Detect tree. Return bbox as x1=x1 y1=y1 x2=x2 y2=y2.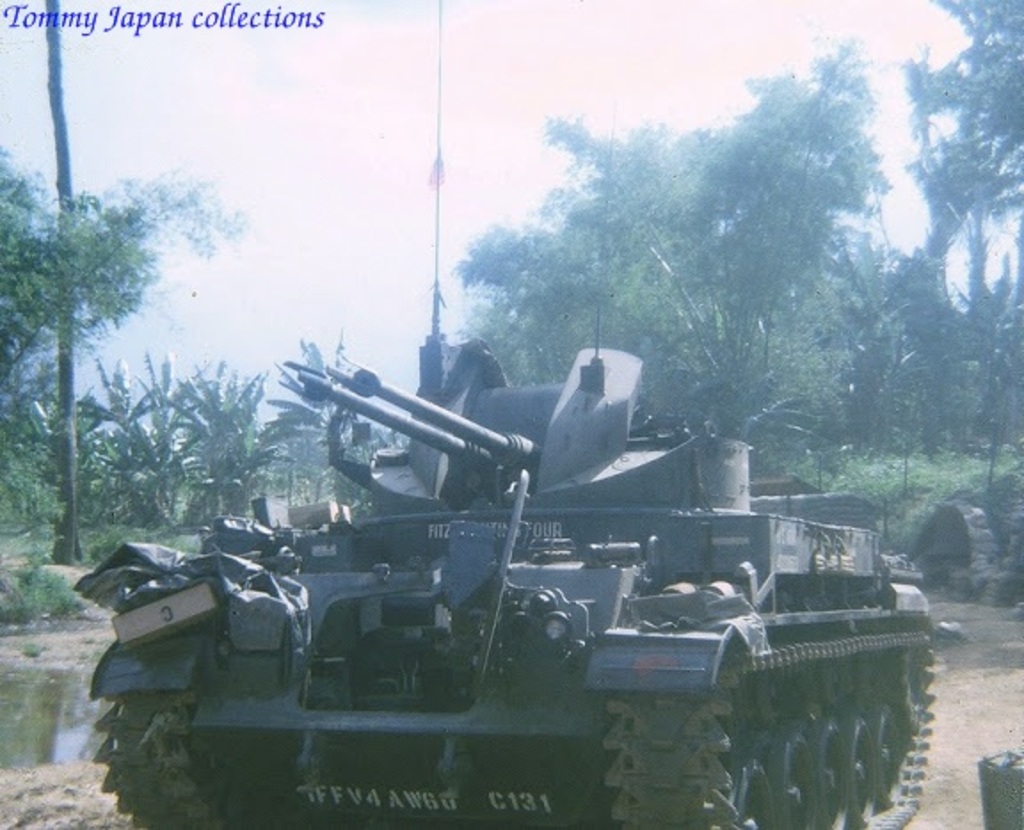
x1=32 y1=339 x2=260 y2=551.
